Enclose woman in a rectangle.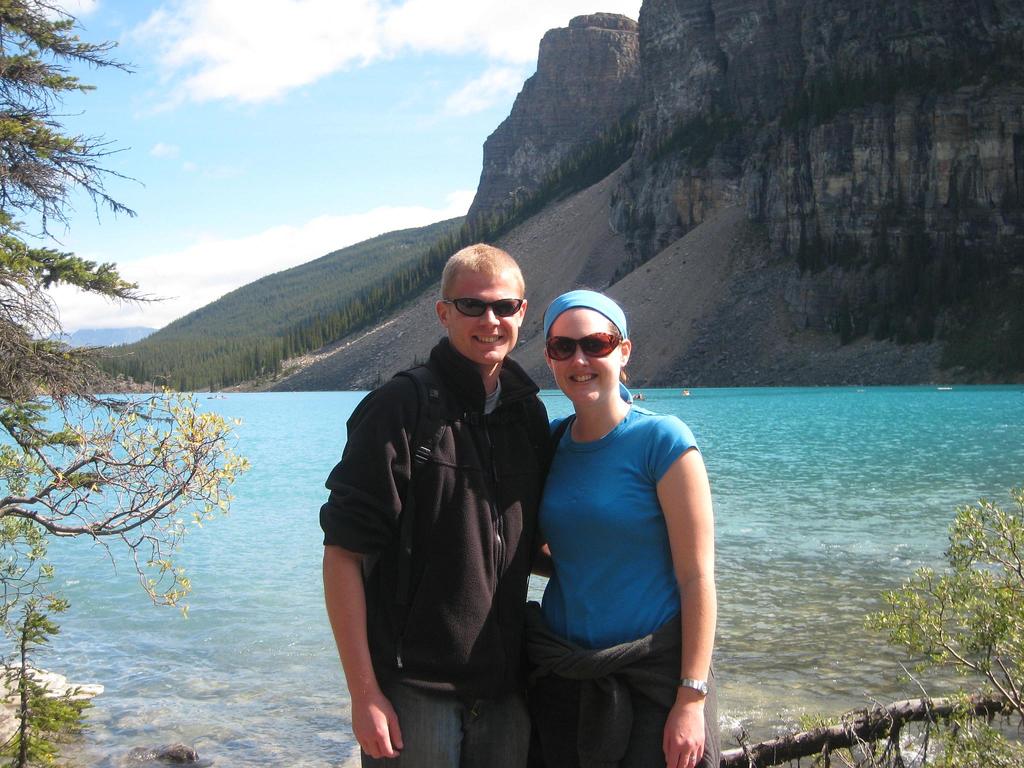
{"left": 506, "top": 285, "right": 721, "bottom": 767}.
